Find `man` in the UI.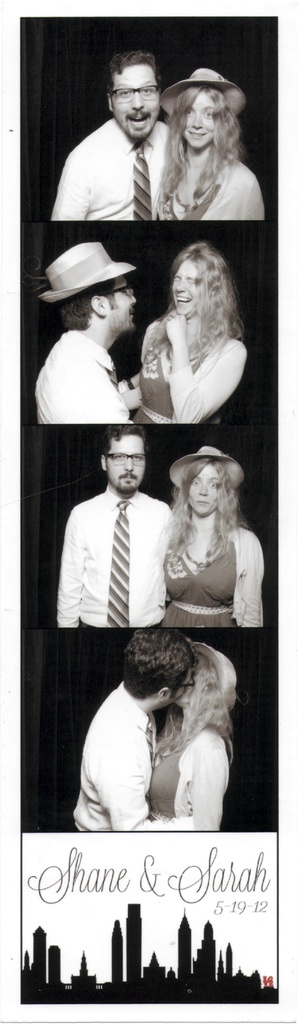
UI element at (52,51,173,219).
